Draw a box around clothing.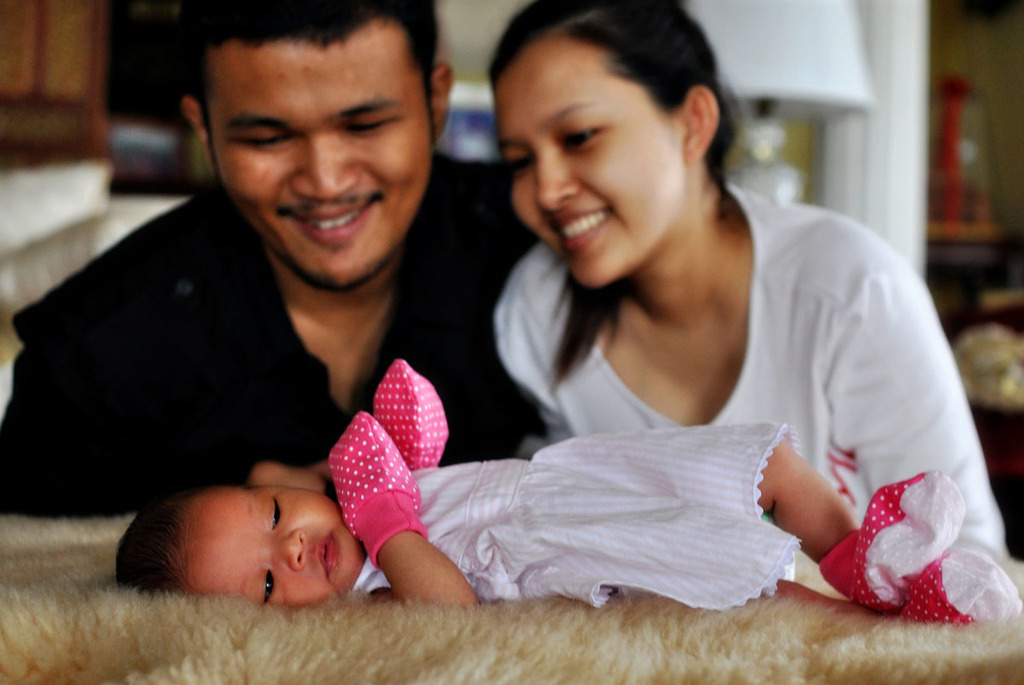
<bbox>324, 414, 800, 612</bbox>.
